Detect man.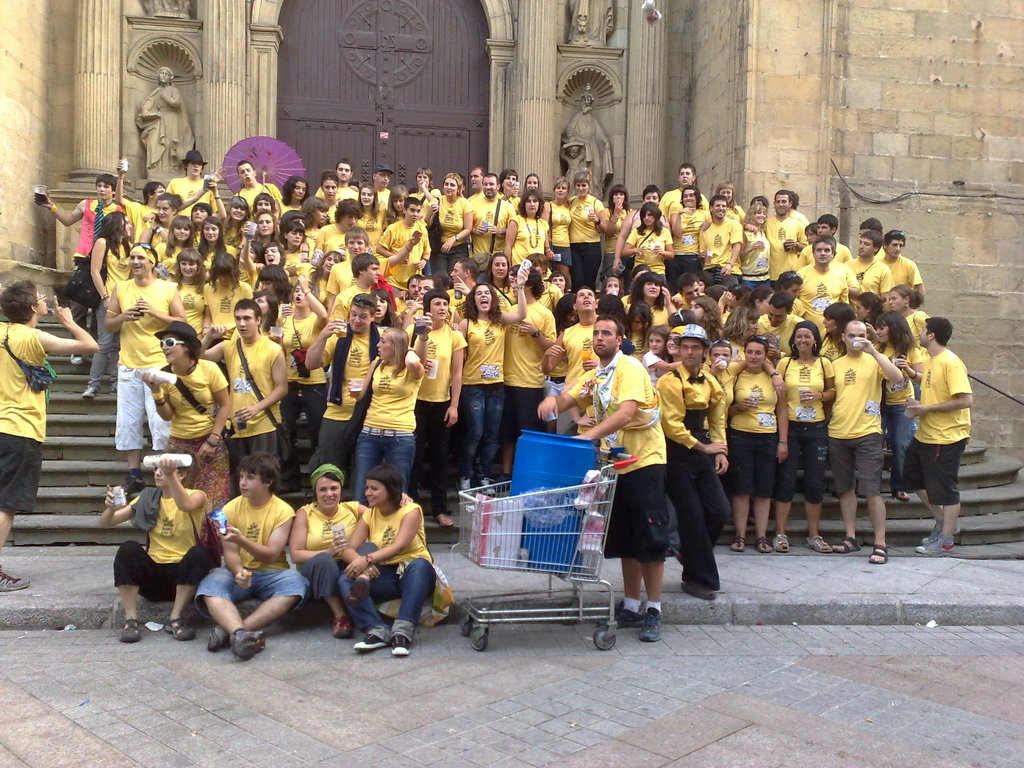
Detected at Rect(538, 318, 669, 644).
